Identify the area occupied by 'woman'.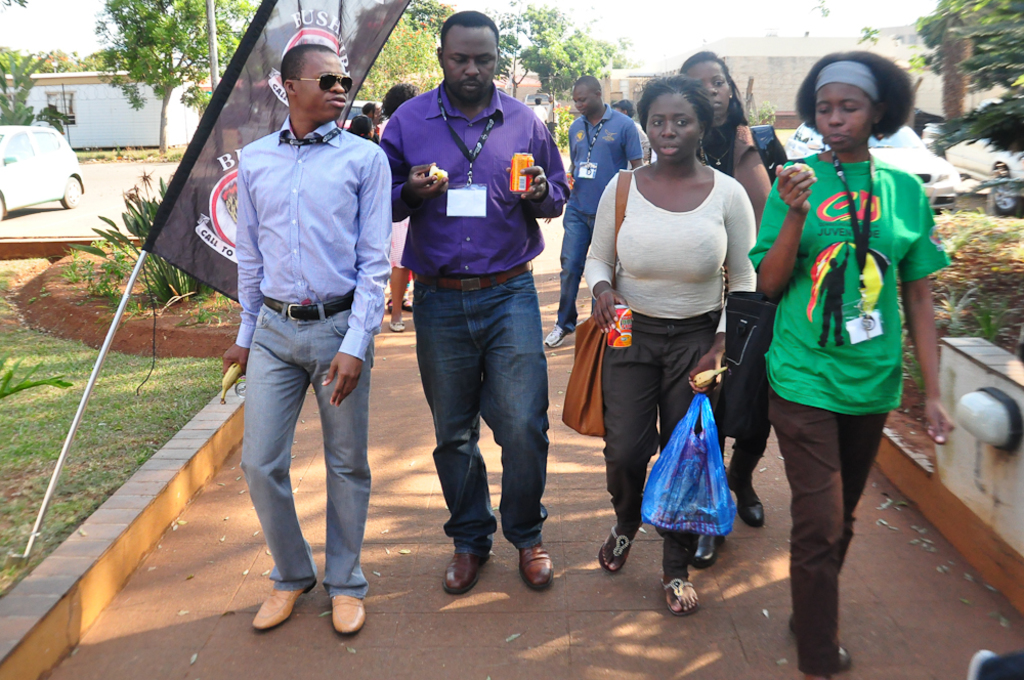
Area: pyautogui.locateOnScreen(581, 75, 757, 614).
